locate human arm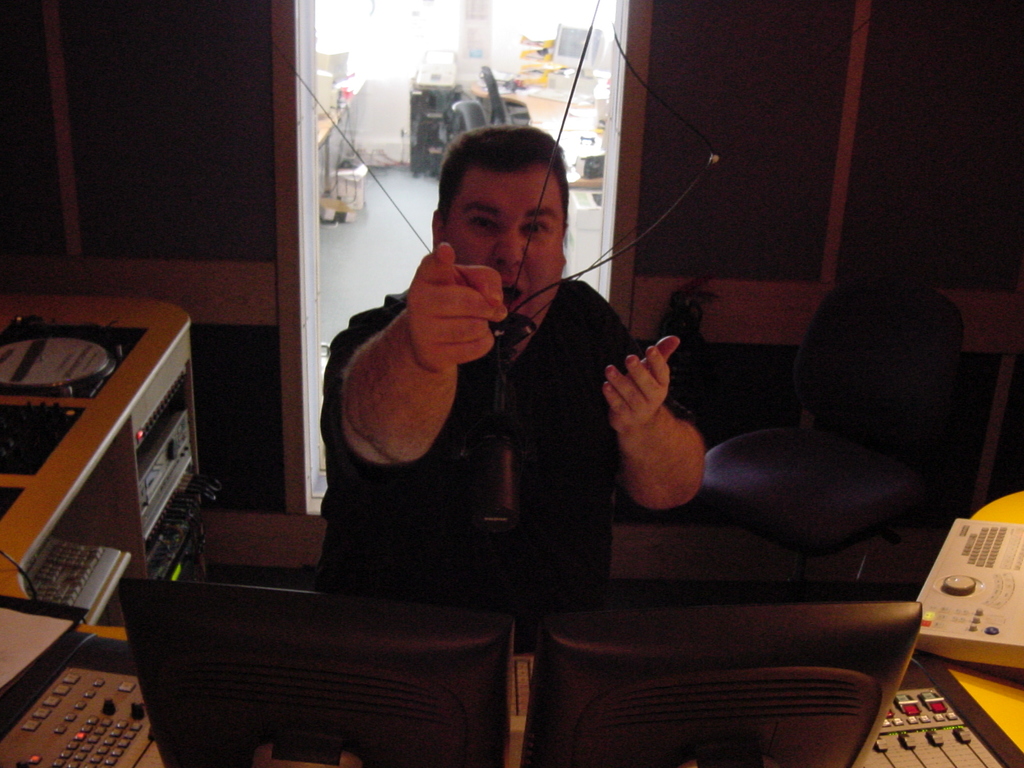
left=321, top=235, right=505, bottom=479
